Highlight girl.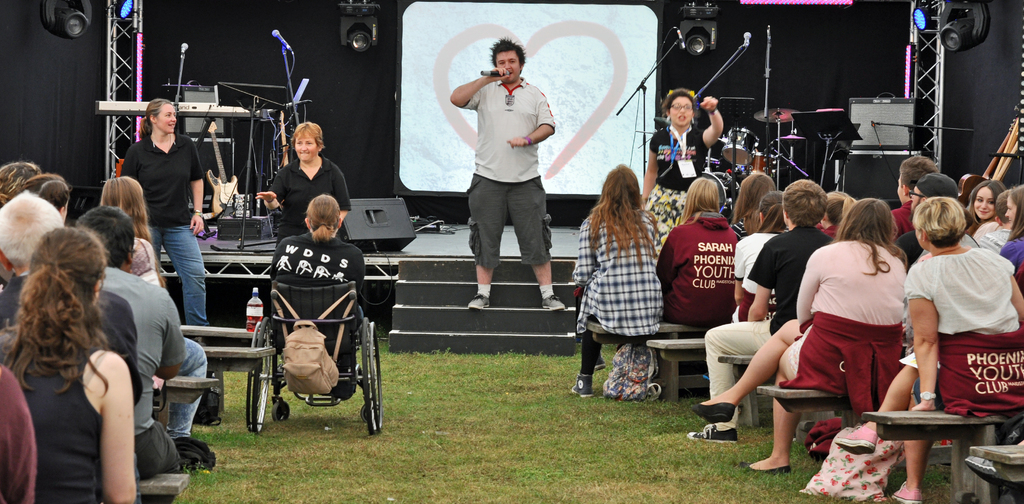
Highlighted region: {"x1": 269, "y1": 187, "x2": 361, "y2": 396}.
